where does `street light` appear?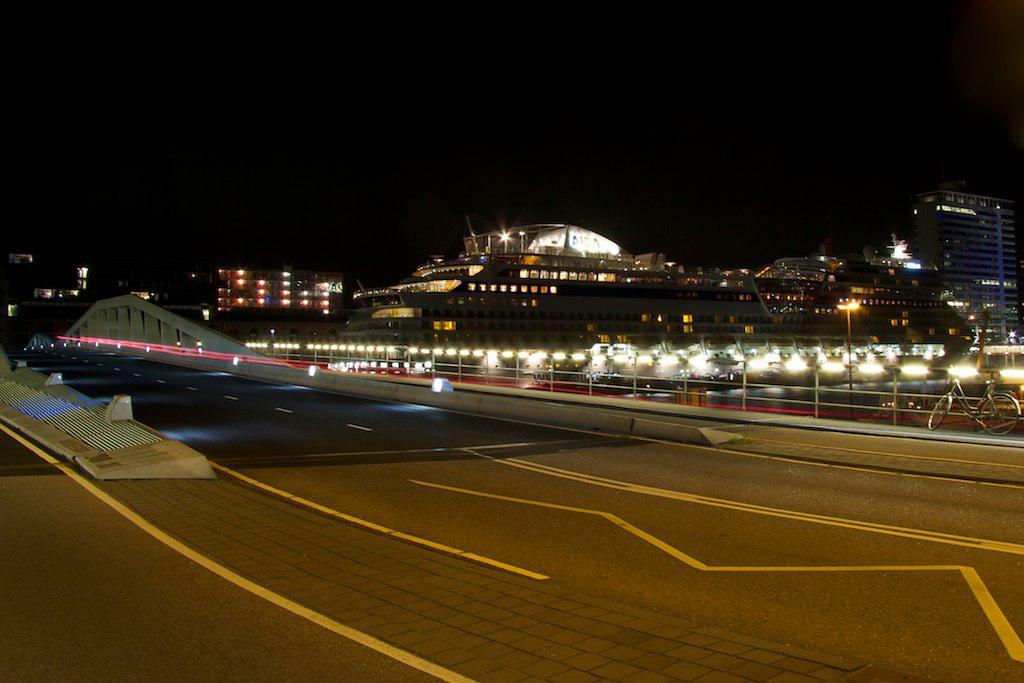
Appears at l=857, t=364, r=928, b=427.
